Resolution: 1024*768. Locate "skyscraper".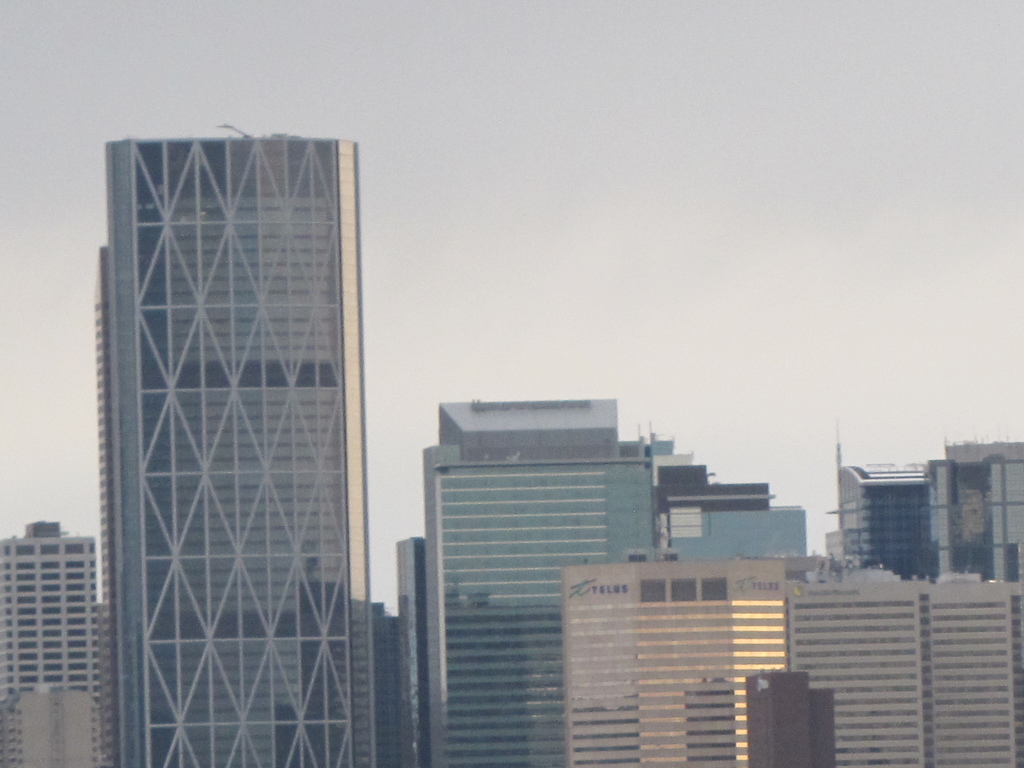
x1=390, y1=392, x2=660, y2=767.
